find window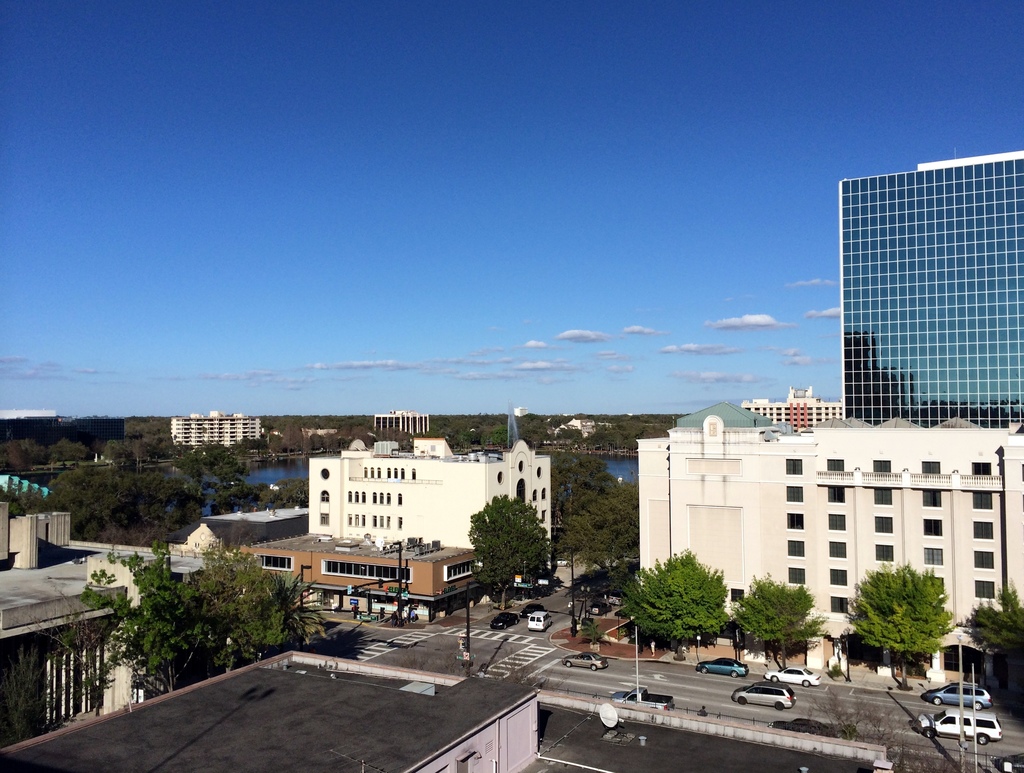
(left=874, top=514, right=891, bottom=535)
